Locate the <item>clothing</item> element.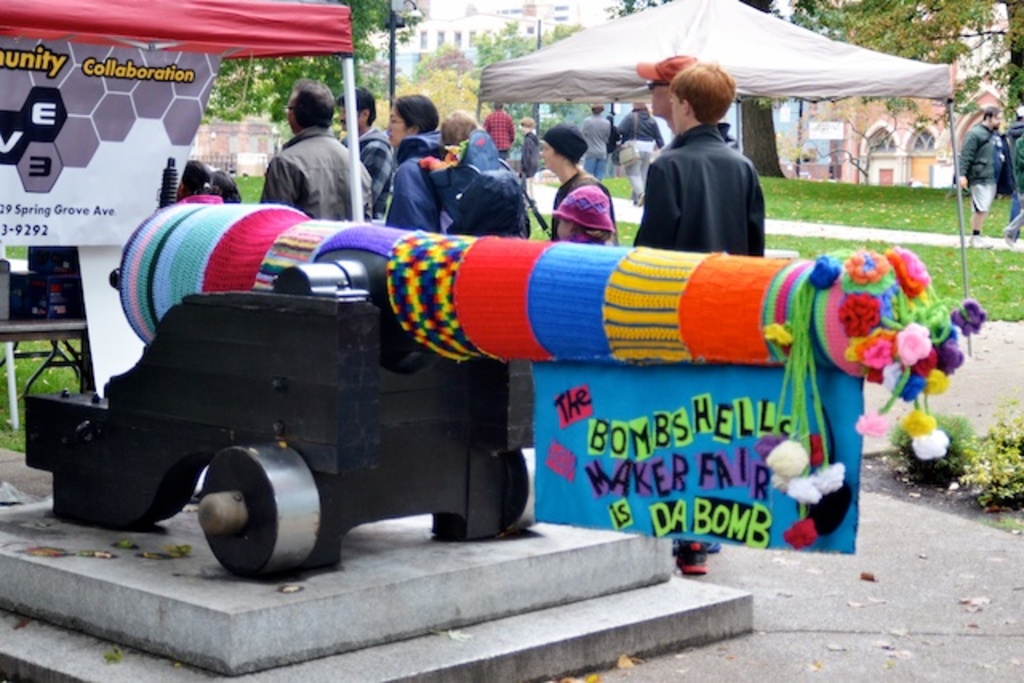
Element bbox: bbox(629, 125, 773, 251).
